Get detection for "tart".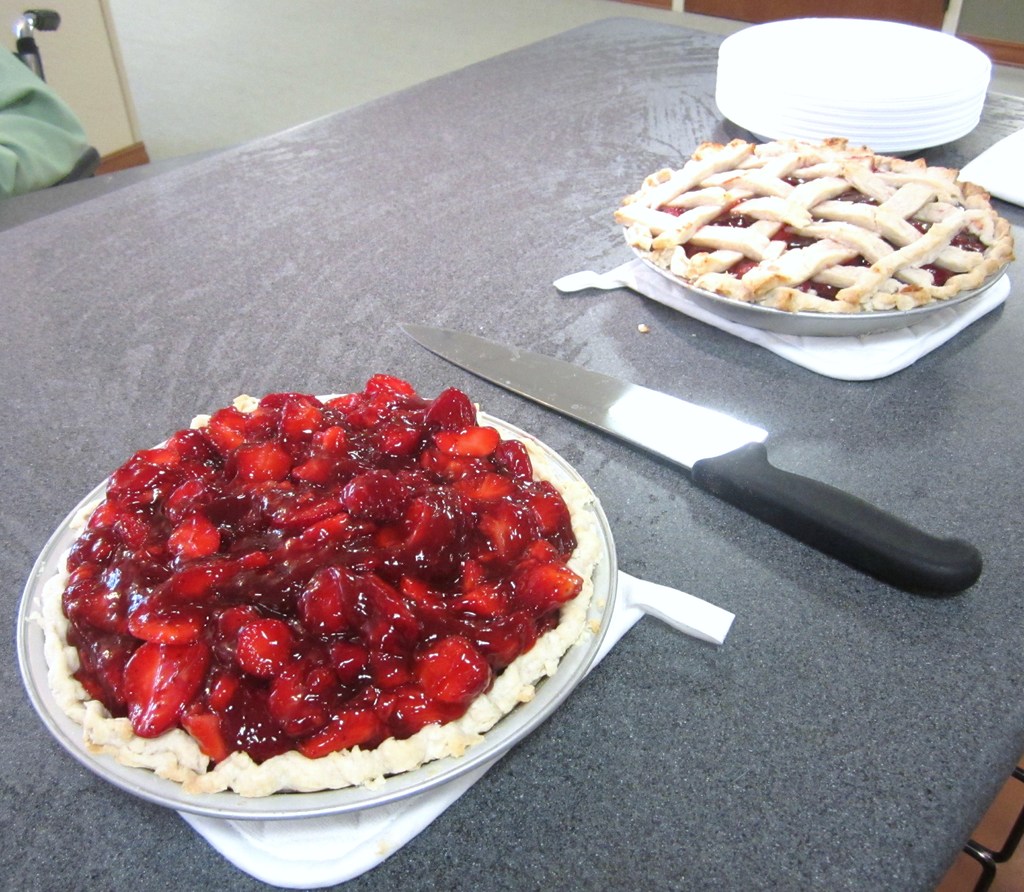
Detection: [left=614, top=134, right=1017, bottom=316].
